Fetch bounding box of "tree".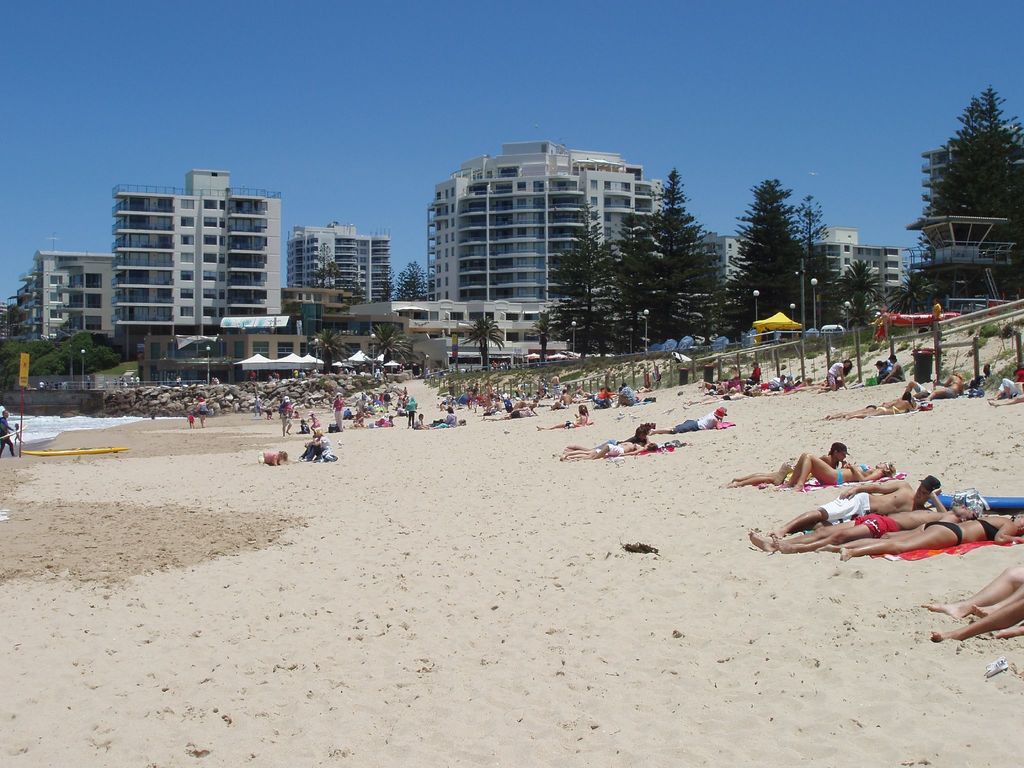
Bbox: (442,303,516,365).
